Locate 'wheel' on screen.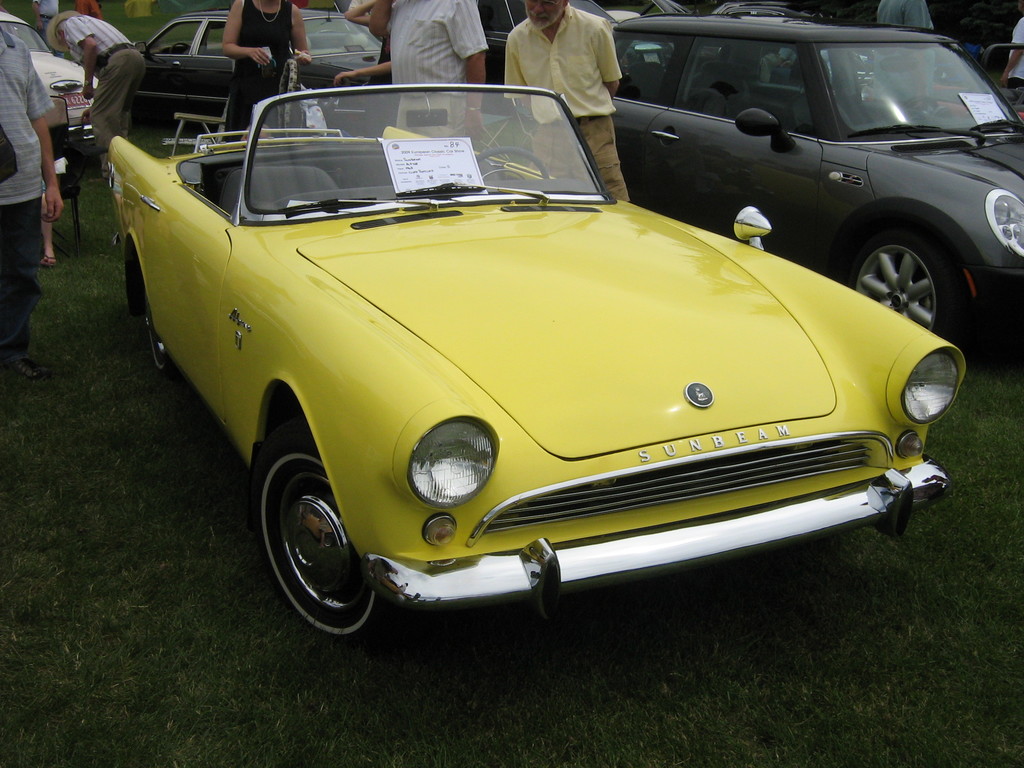
On screen at <region>140, 271, 169, 390</region>.
